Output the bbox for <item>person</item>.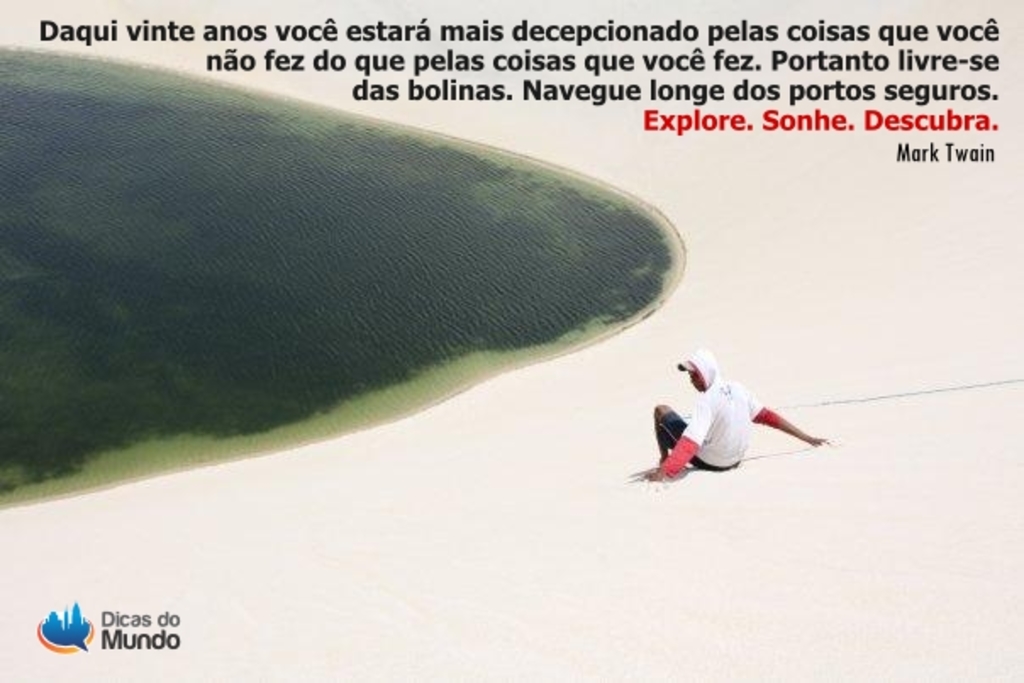
detection(654, 339, 826, 502).
